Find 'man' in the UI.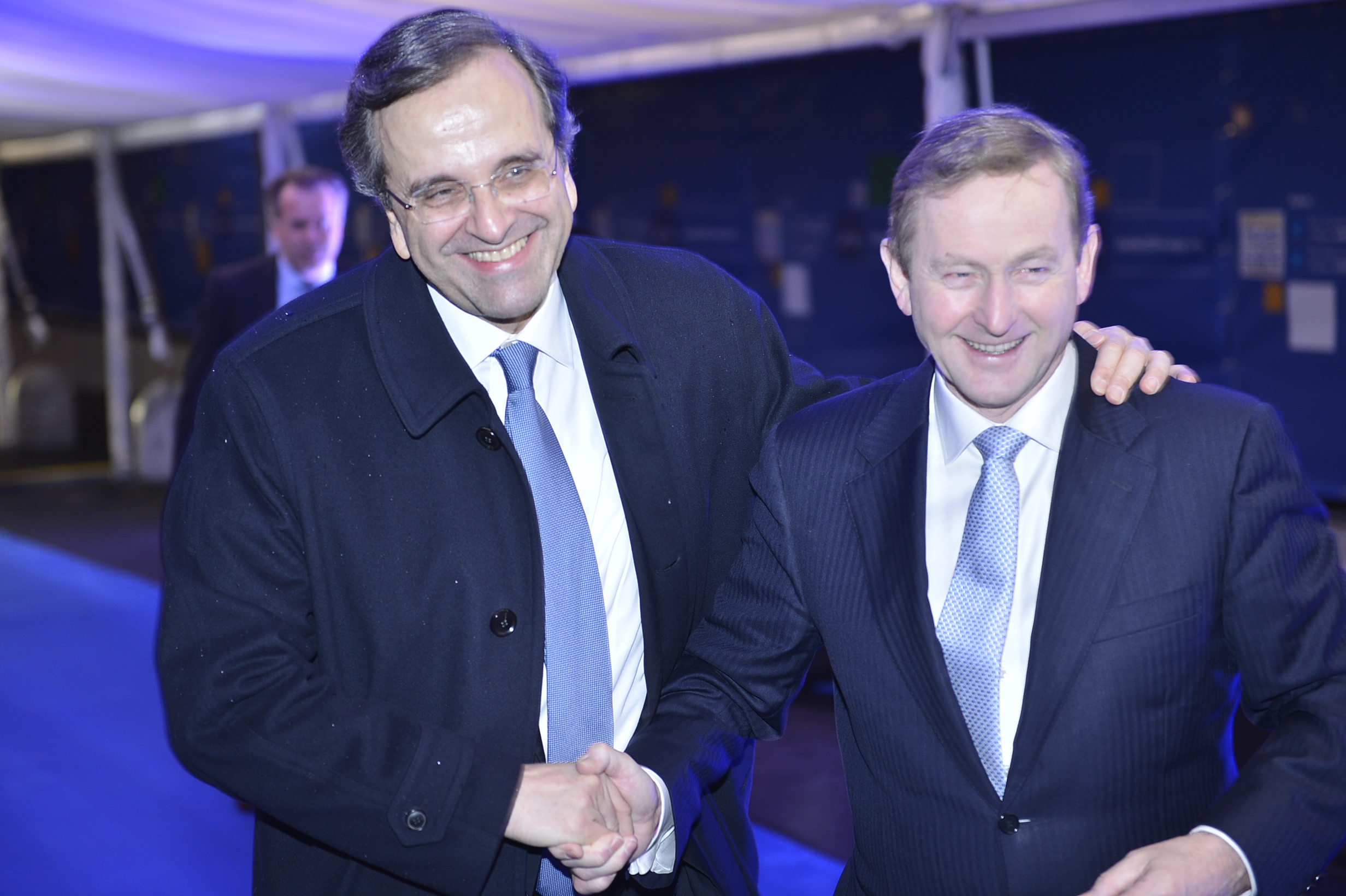
UI element at BBox(95, 92, 194, 262).
